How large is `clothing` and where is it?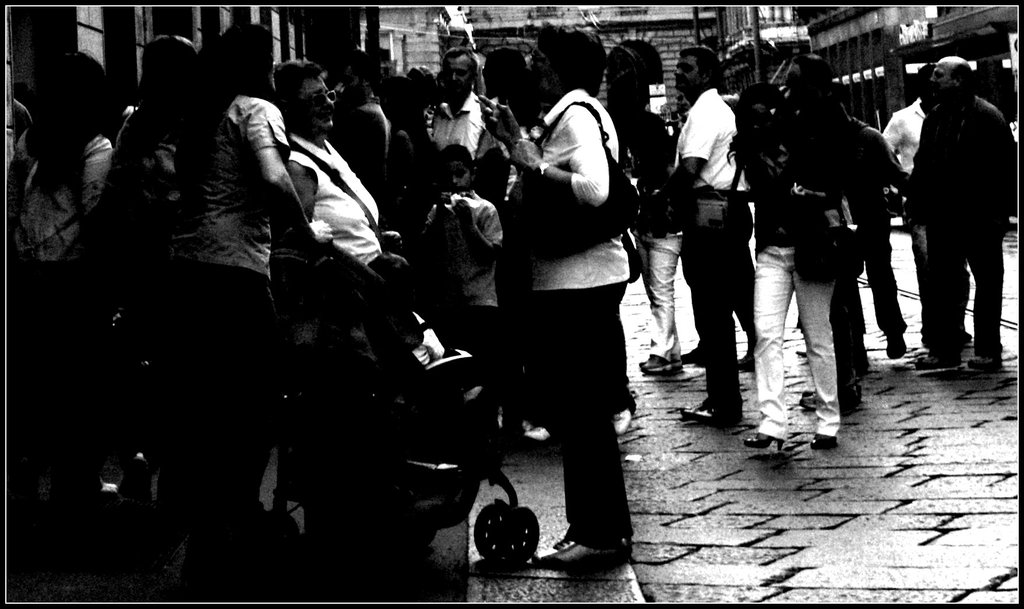
Bounding box: <box>836,115,906,343</box>.
